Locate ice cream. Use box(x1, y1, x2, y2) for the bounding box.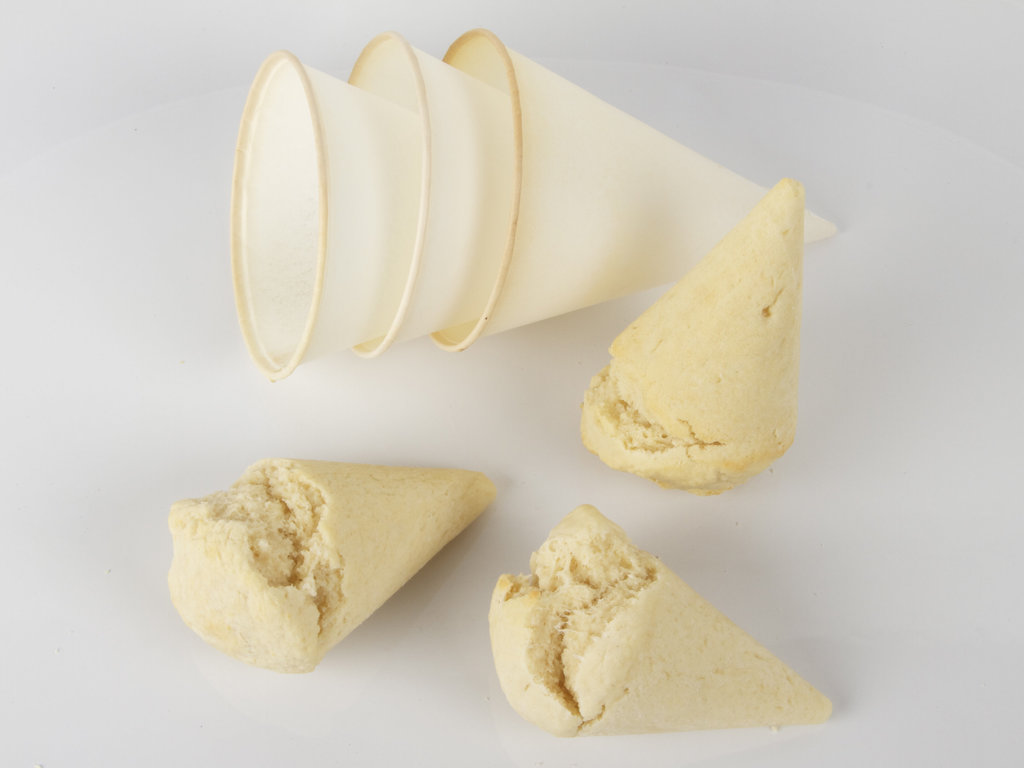
box(482, 512, 804, 749).
